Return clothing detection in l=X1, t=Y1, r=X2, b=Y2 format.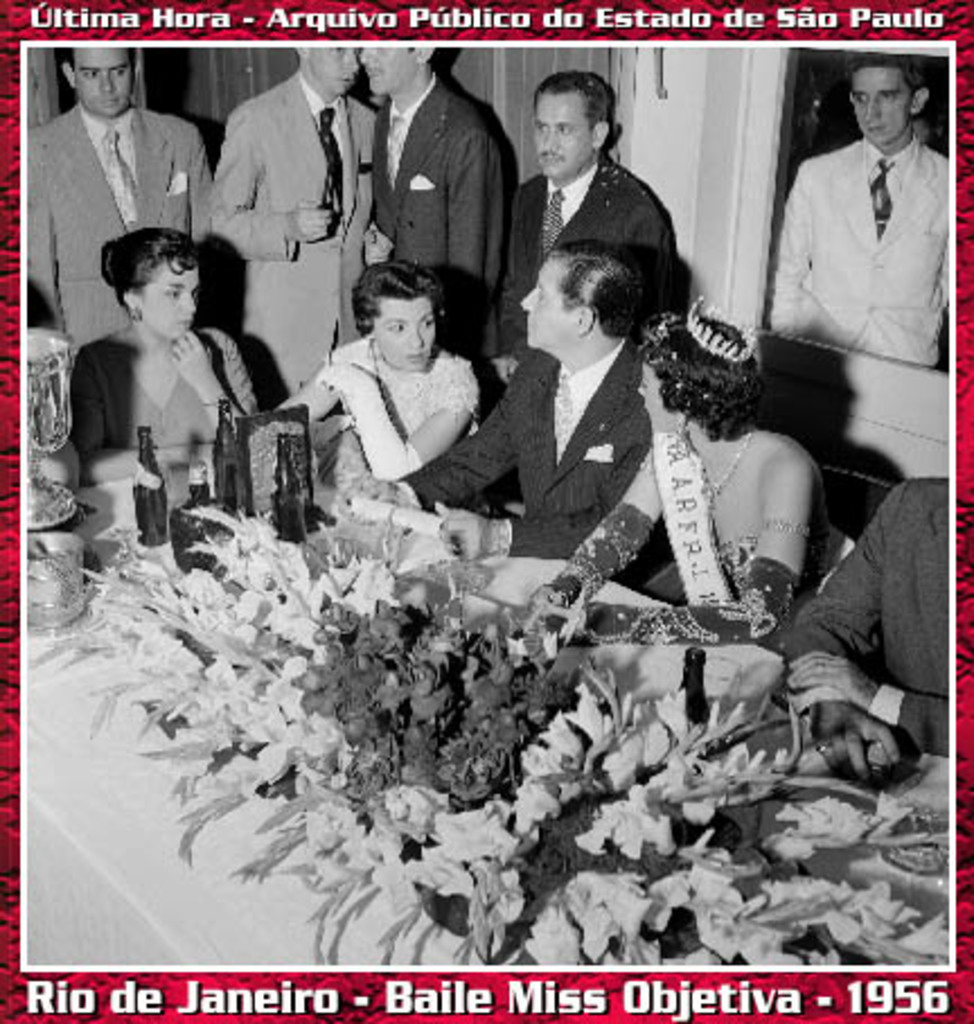
l=408, t=323, r=683, b=595.
